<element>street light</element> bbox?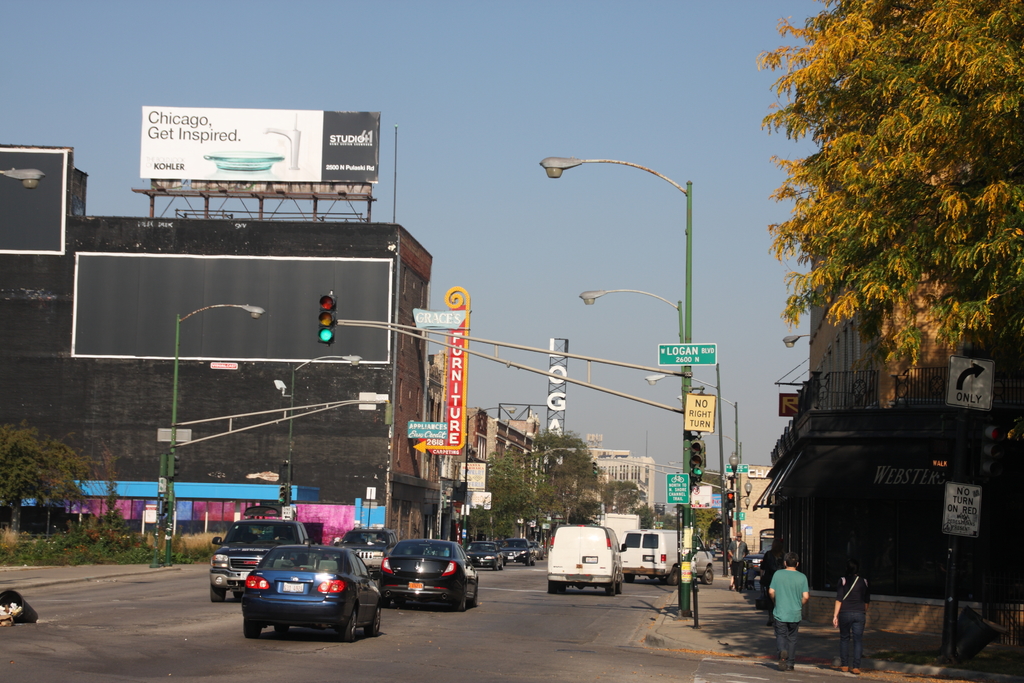
524 125 719 568
